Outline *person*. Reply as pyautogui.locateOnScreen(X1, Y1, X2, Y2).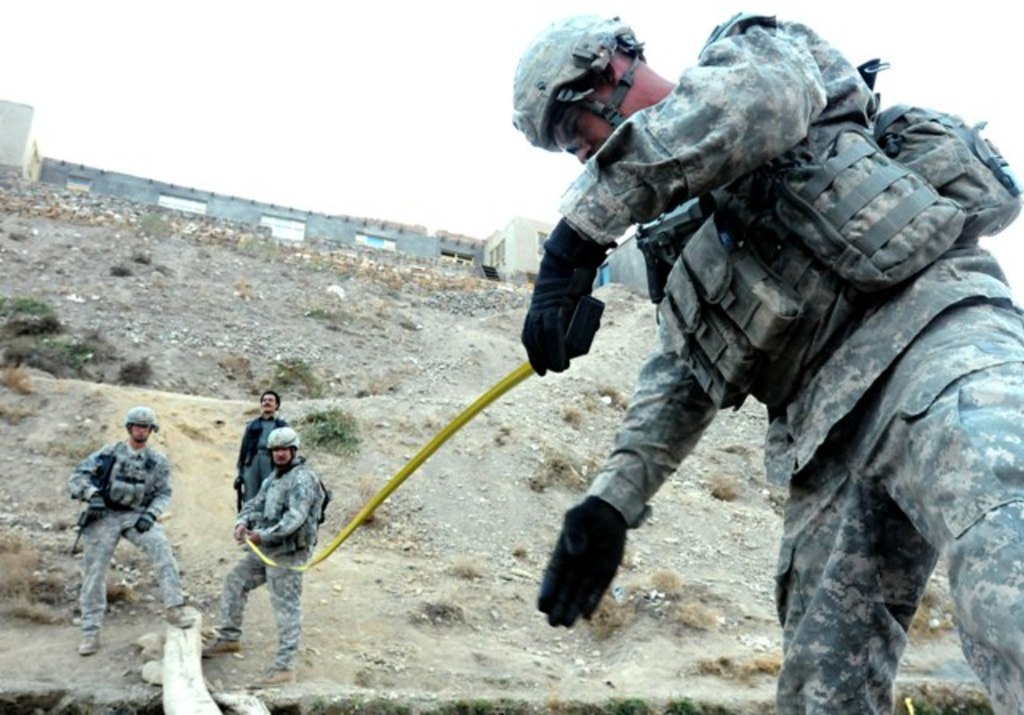
pyautogui.locateOnScreen(237, 385, 286, 501).
